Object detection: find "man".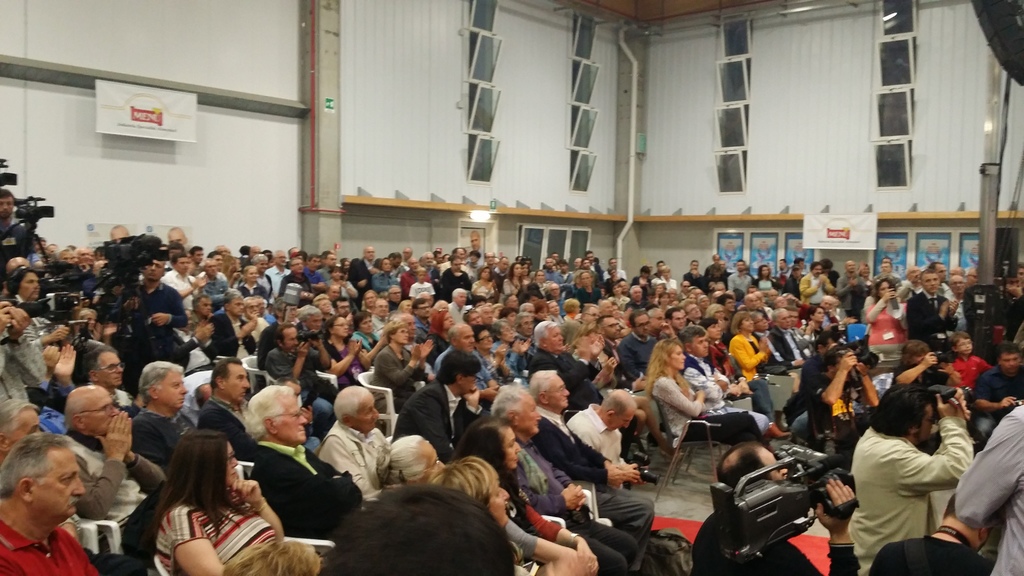
Rect(899, 268, 959, 350).
